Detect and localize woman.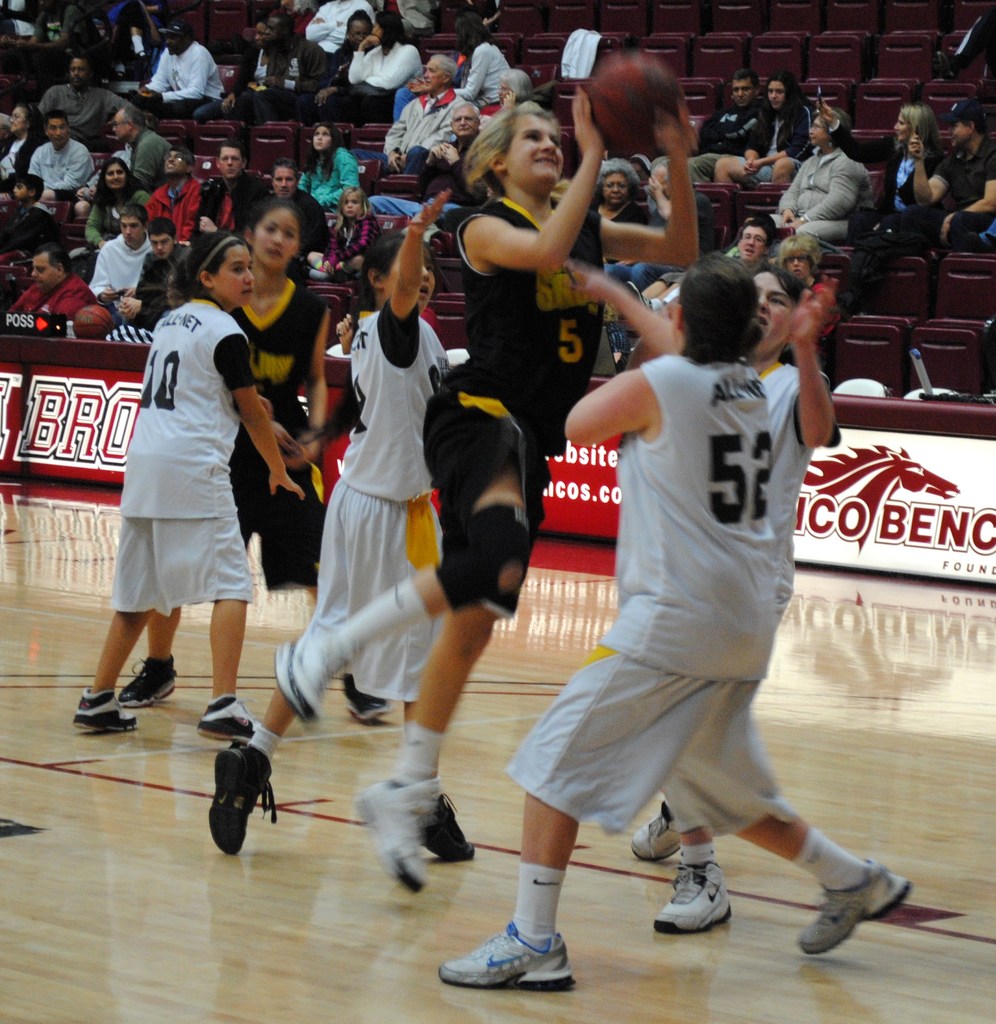
Localized at [811,100,956,326].
